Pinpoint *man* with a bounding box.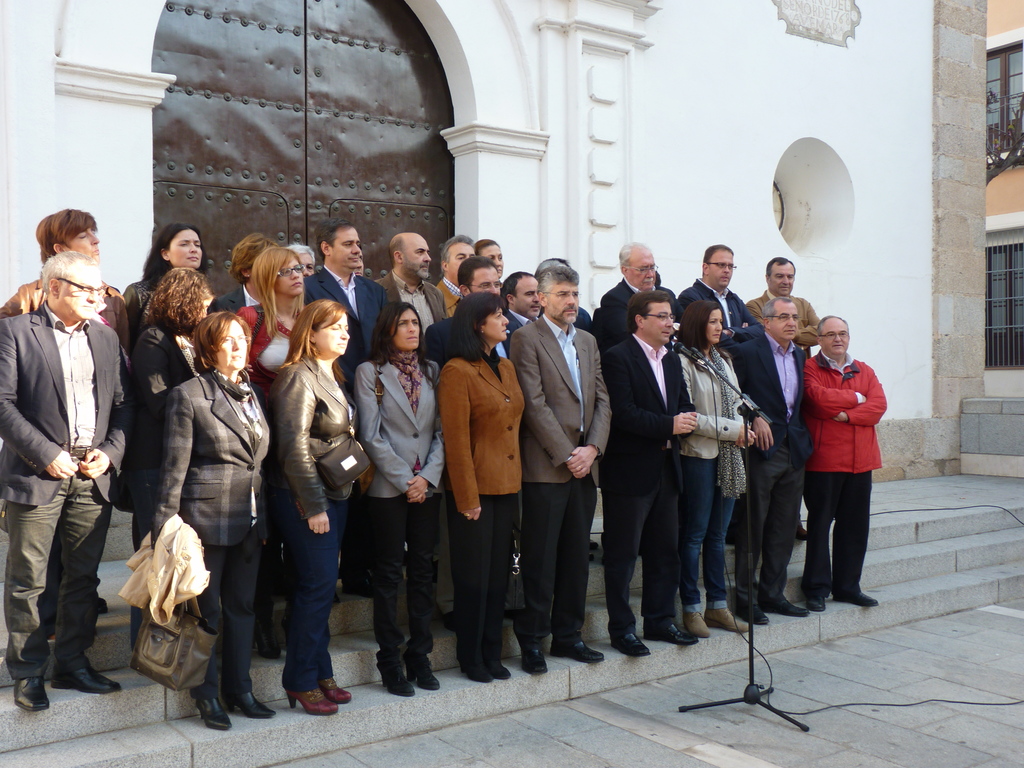
(432, 236, 477, 309).
